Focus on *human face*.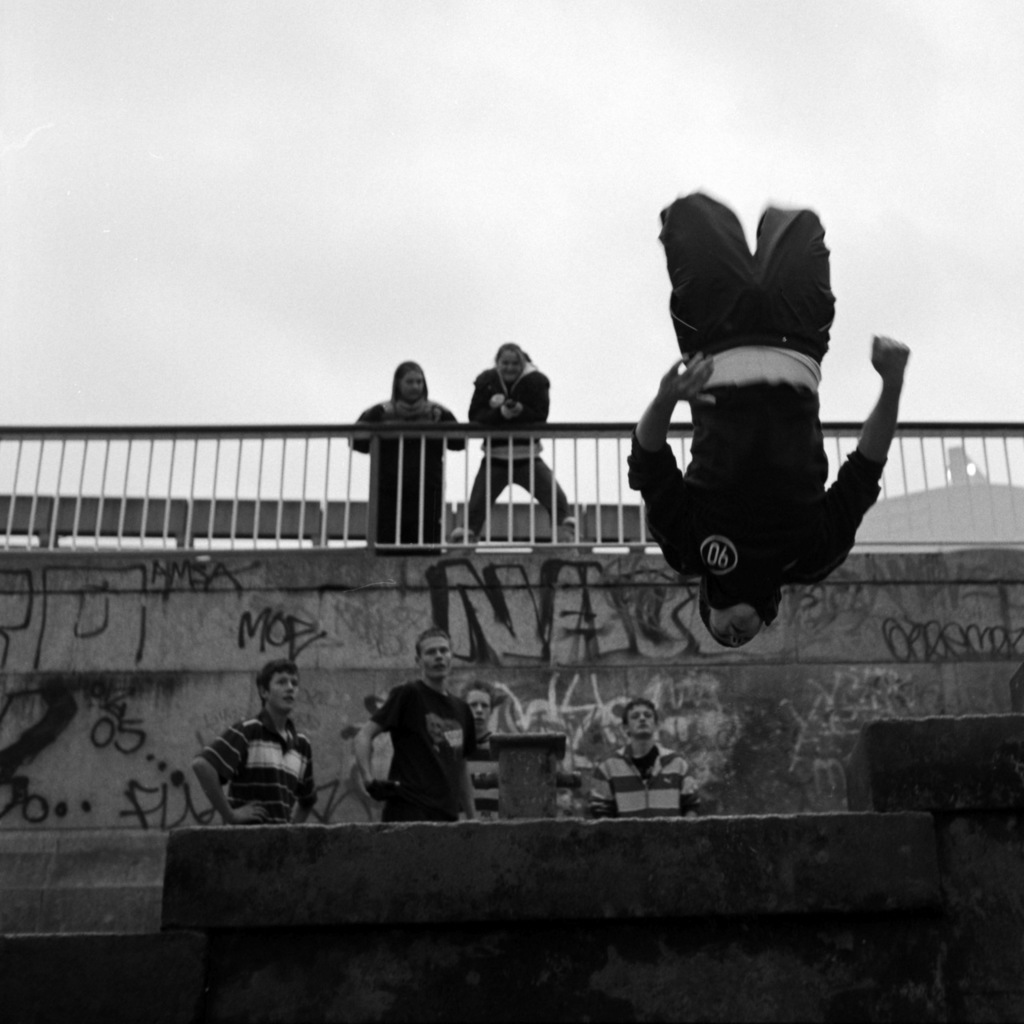
Focused at region(496, 354, 522, 387).
